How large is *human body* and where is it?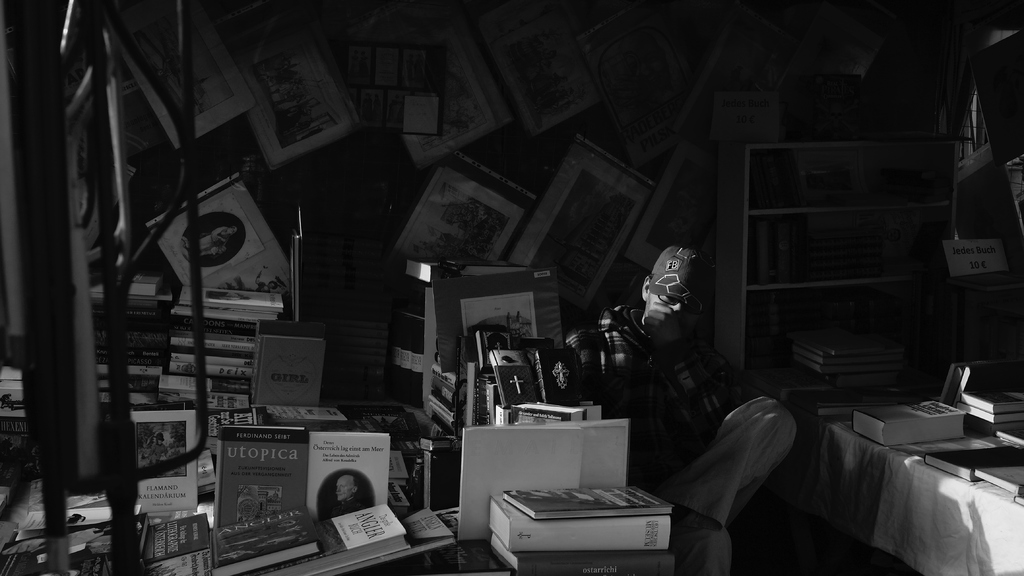
Bounding box: locate(564, 245, 799, 575).
